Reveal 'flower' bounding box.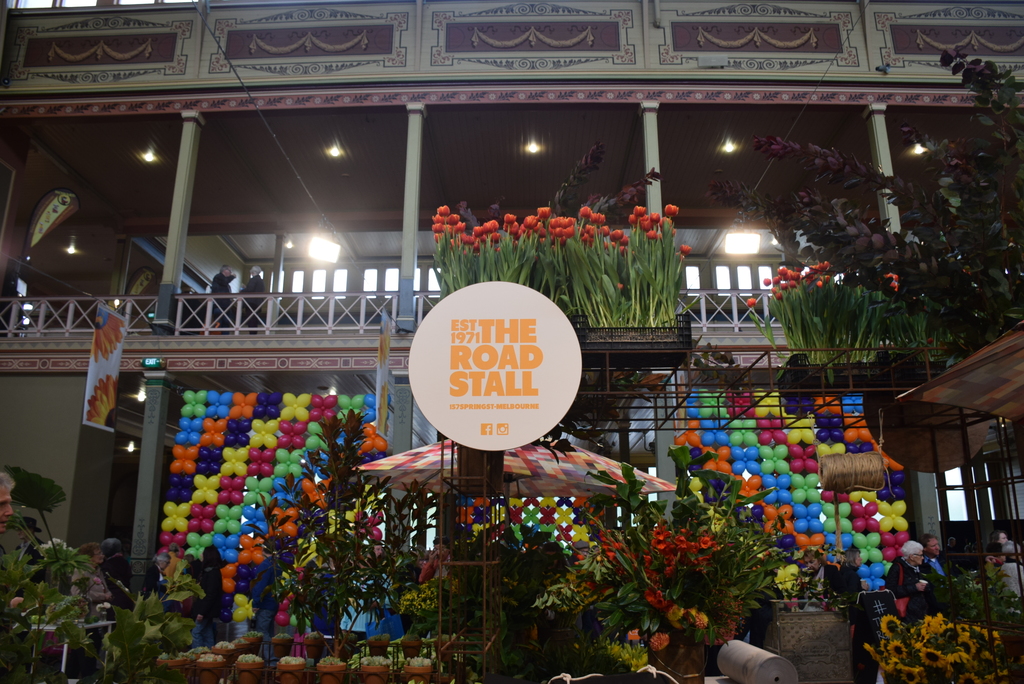
Revealed: left=663, top=603, right=709, bottom=628.
